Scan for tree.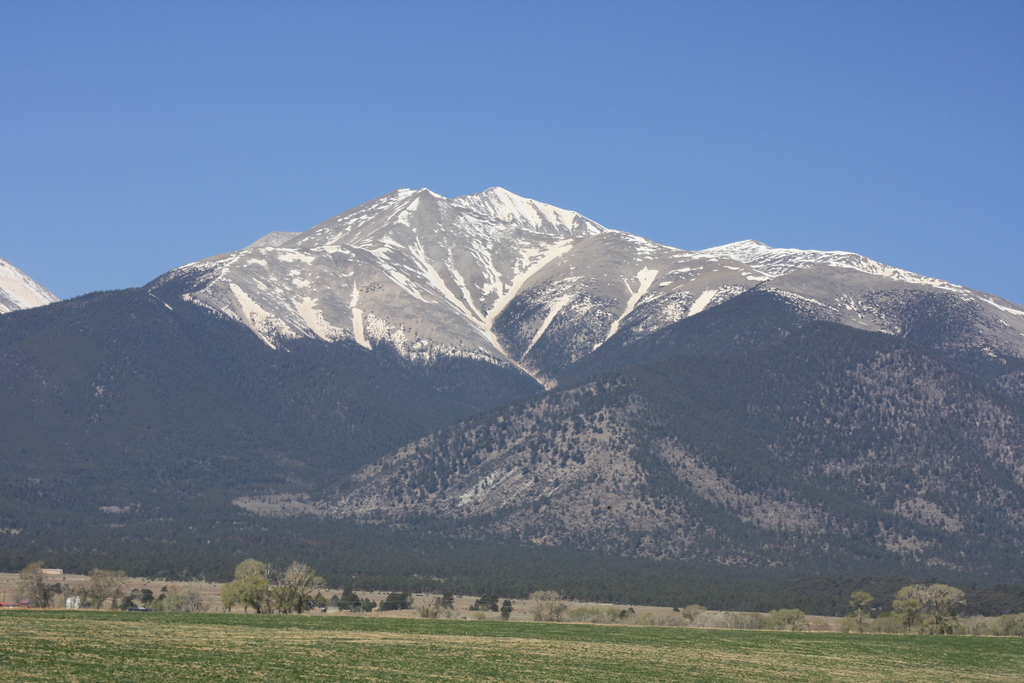
Scan result: 936:586:971:630.
